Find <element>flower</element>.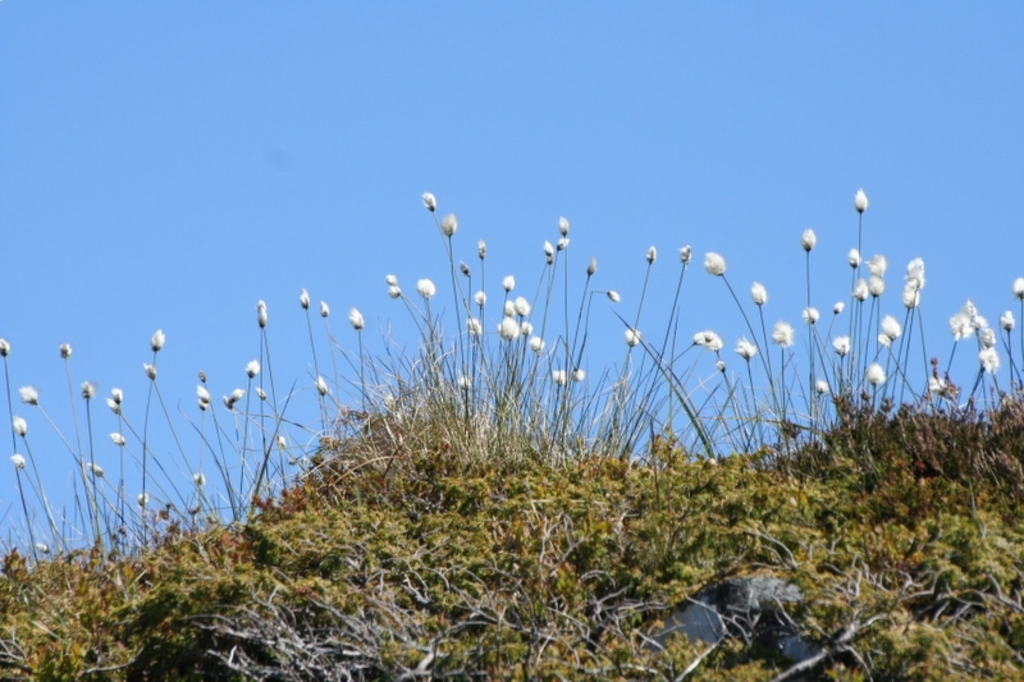
(x1=1014, y1=275, x2=1023, y2=302).
